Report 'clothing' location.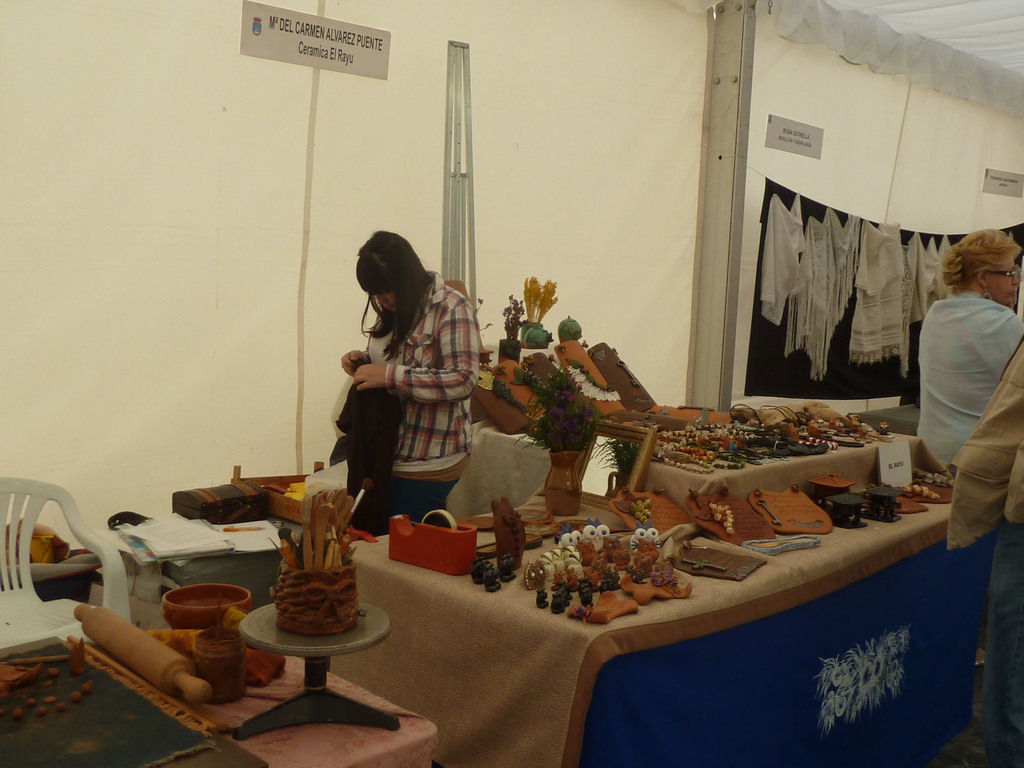
Report: <box>334,266,478,540</box>.
